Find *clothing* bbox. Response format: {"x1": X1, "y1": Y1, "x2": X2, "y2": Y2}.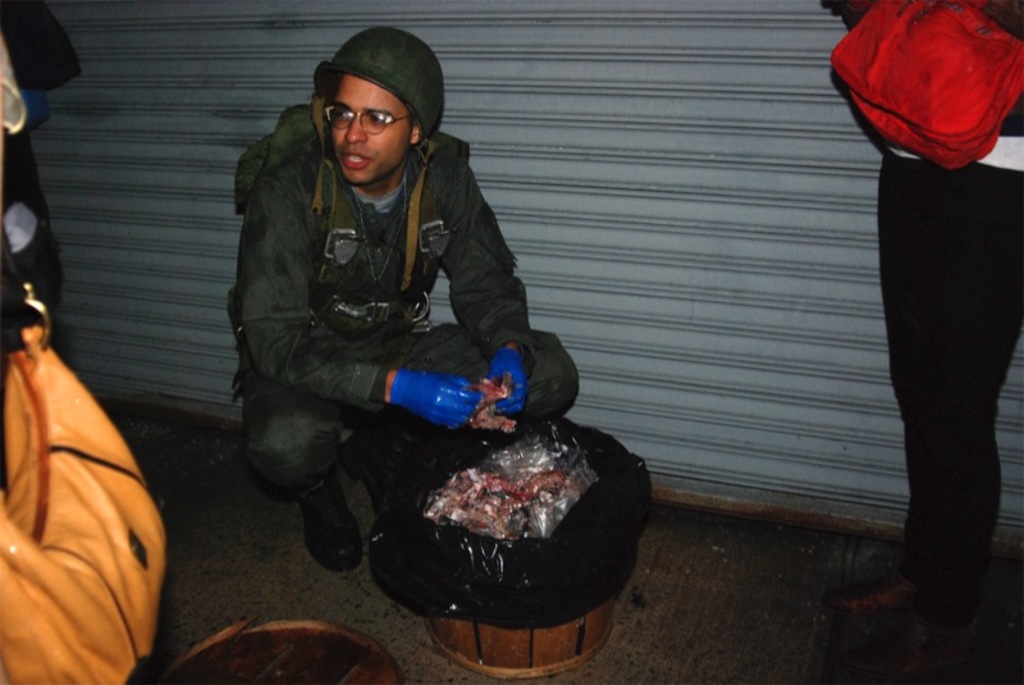
{"x1": 822, "y1": 0, "x2": 1018, "y2": 615}.
